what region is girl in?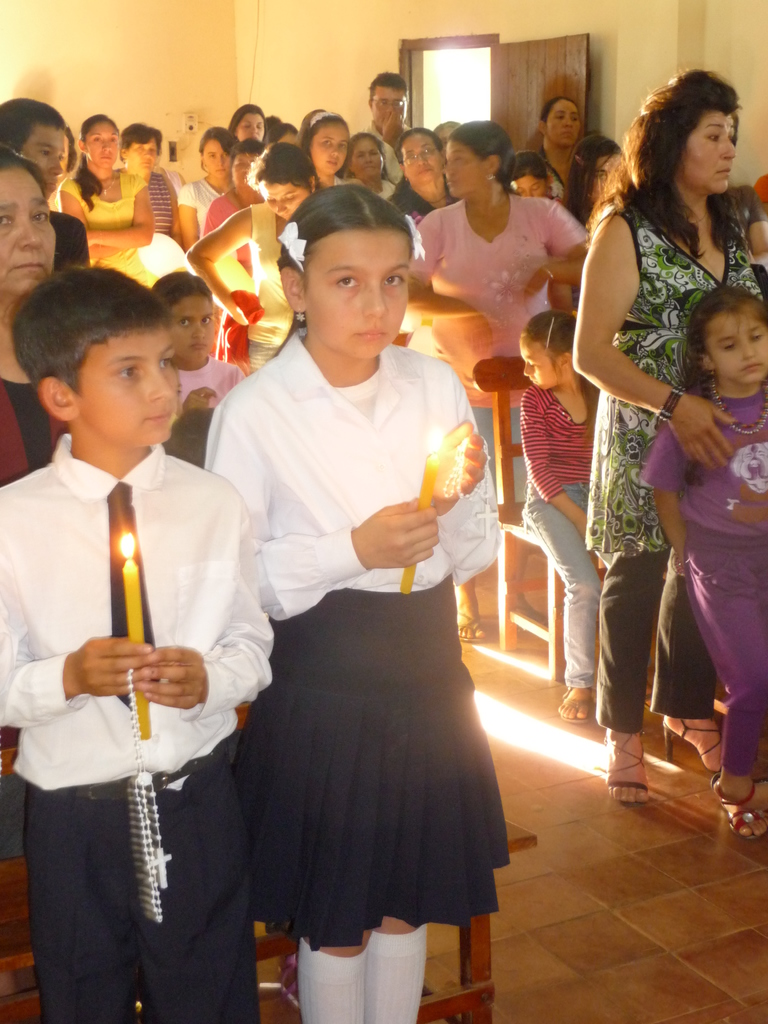
[202, 182, 494, 1023].
